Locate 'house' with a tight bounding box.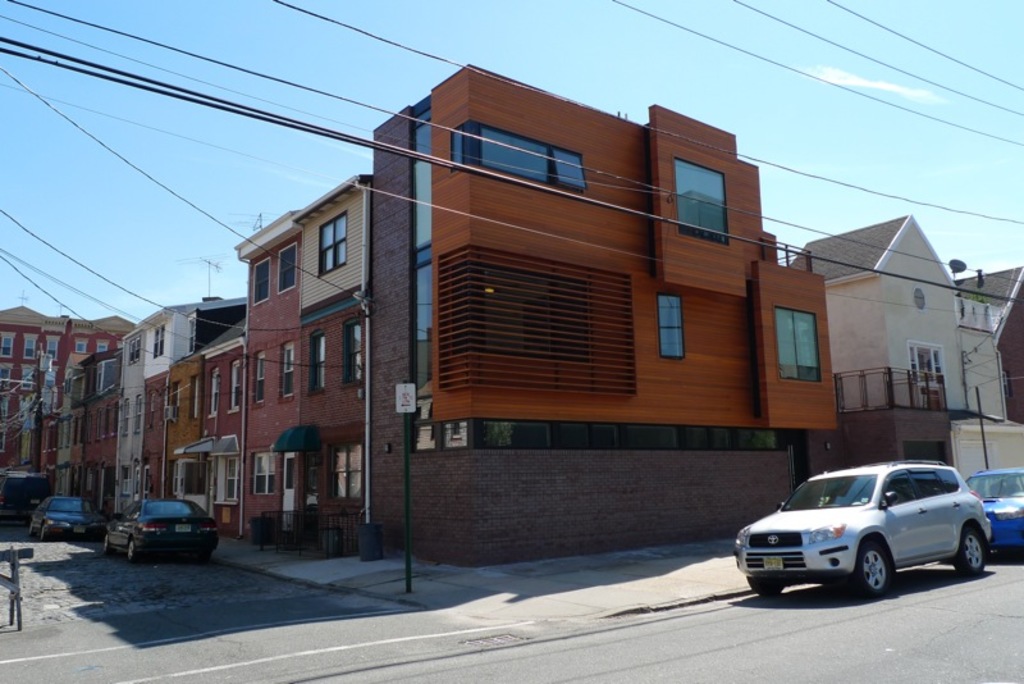
bbox(393, 73, 838, 552).
